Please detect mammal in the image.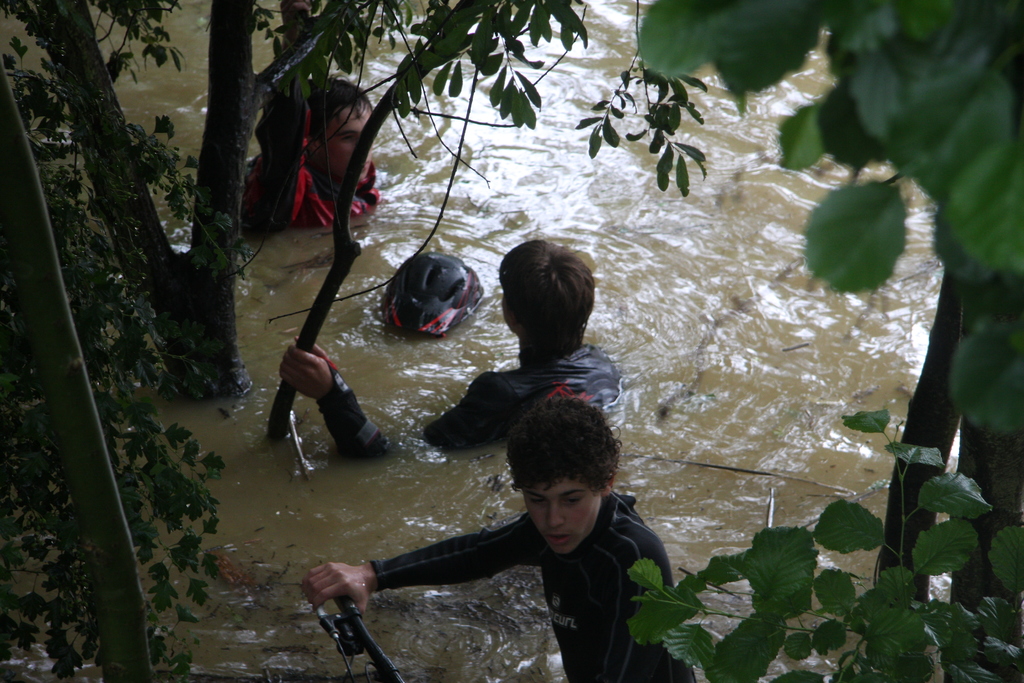
[277, 239, 622, 461].
